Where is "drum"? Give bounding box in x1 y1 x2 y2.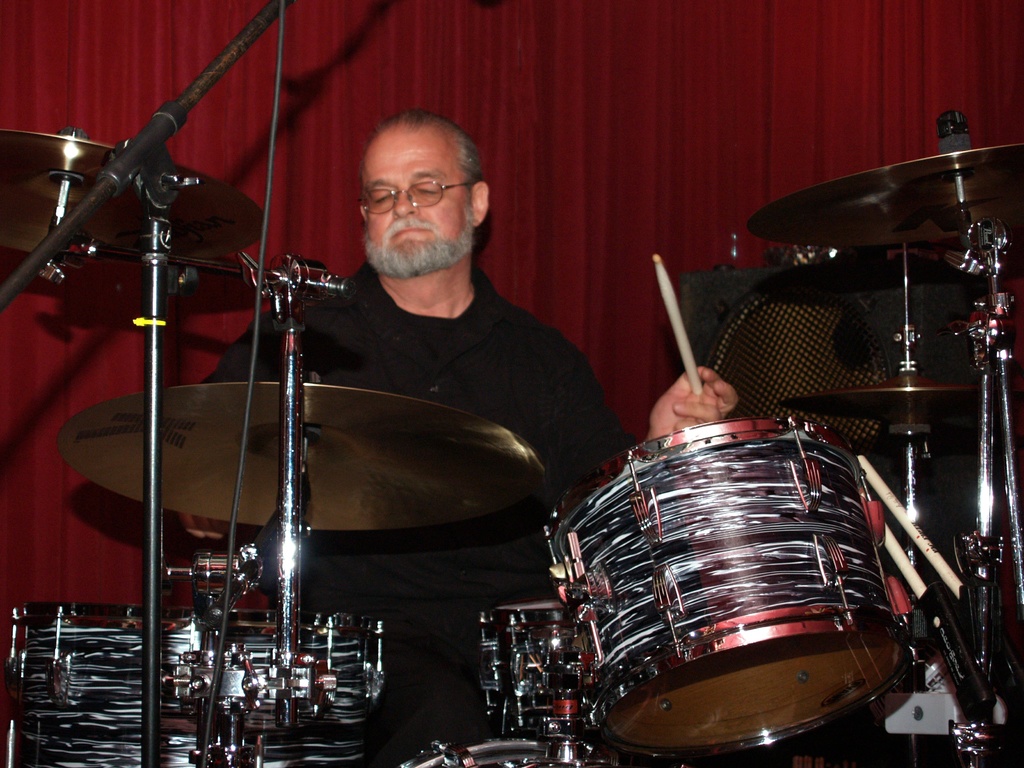
397 736 626 767.
